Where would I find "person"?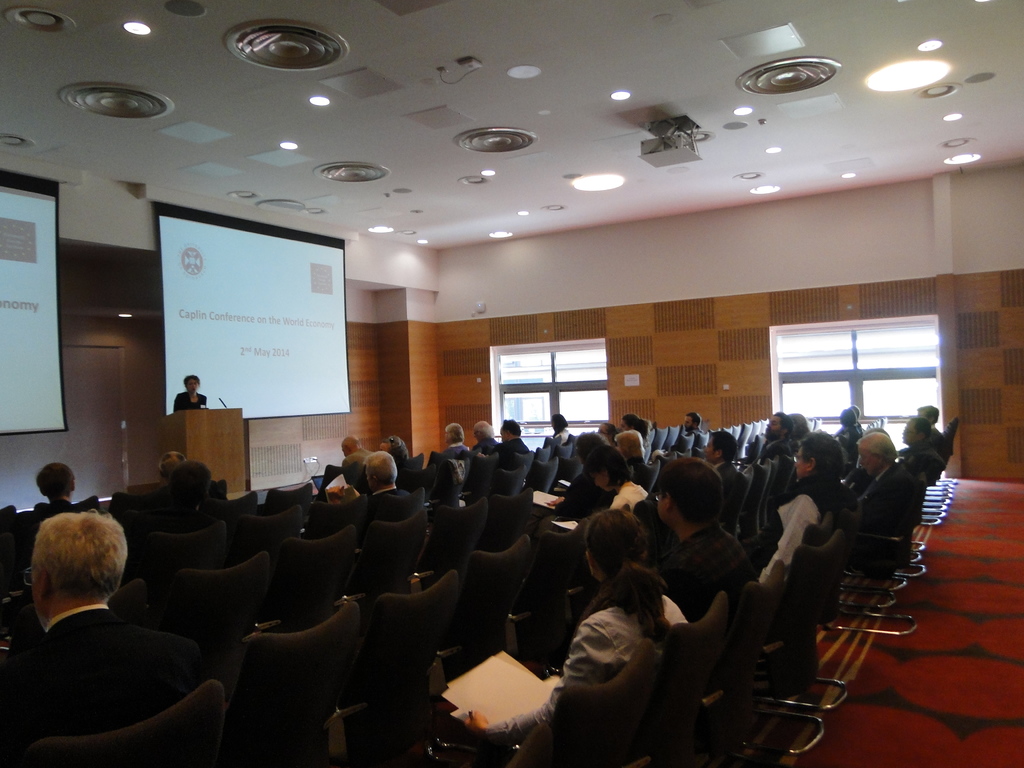
At 363:454:408:498.
